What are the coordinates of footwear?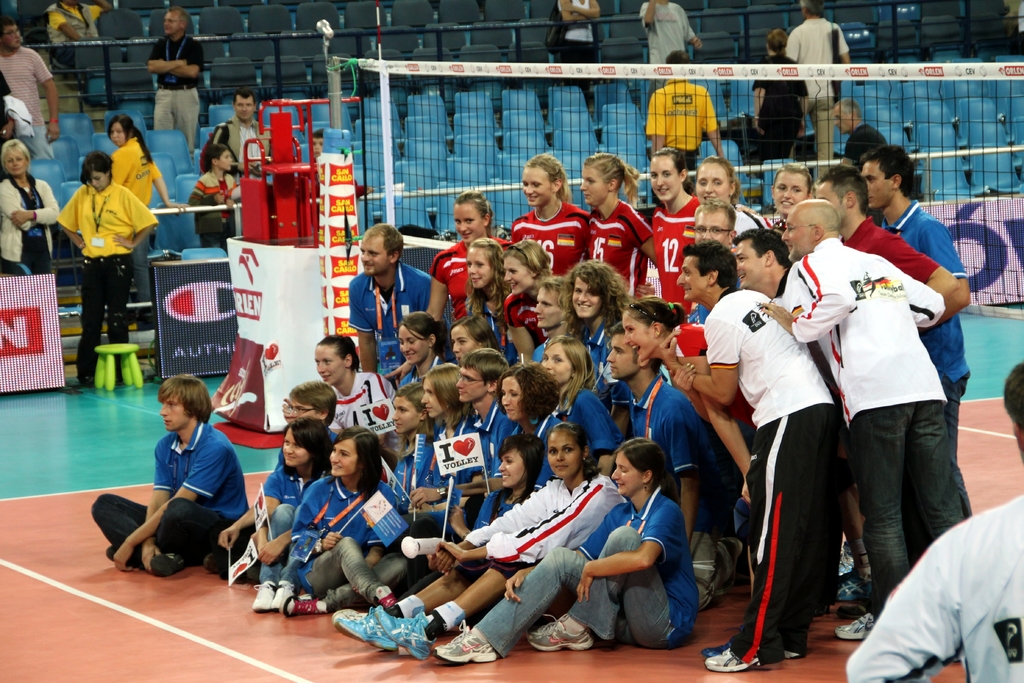
269,583,300,612.
